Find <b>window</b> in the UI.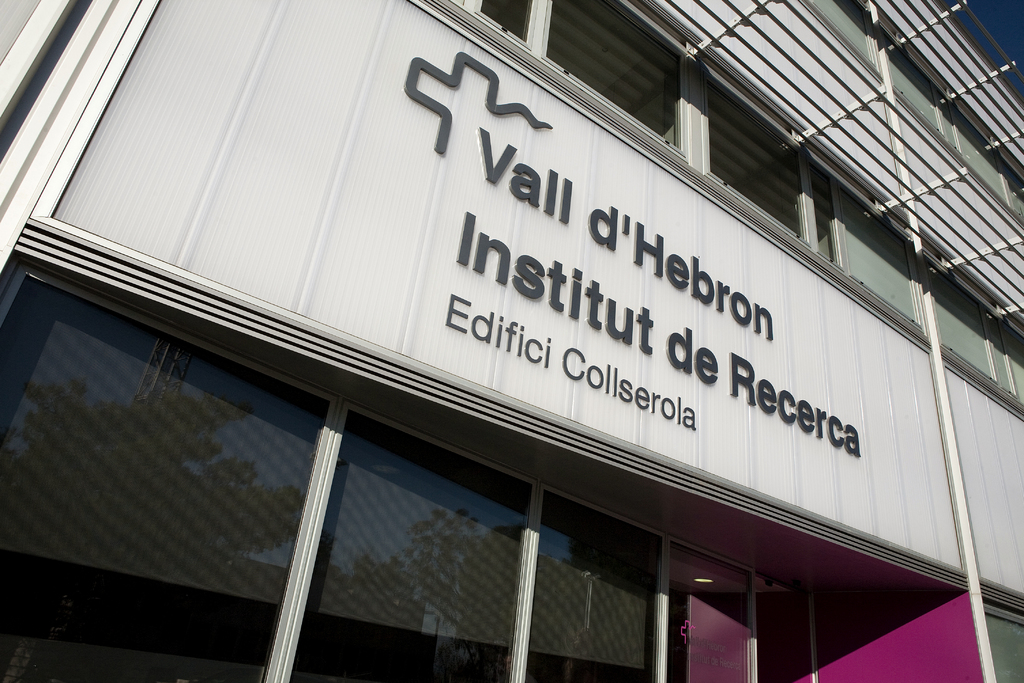
UI element at x1=883, y1=49, x2=947, y2=131.
